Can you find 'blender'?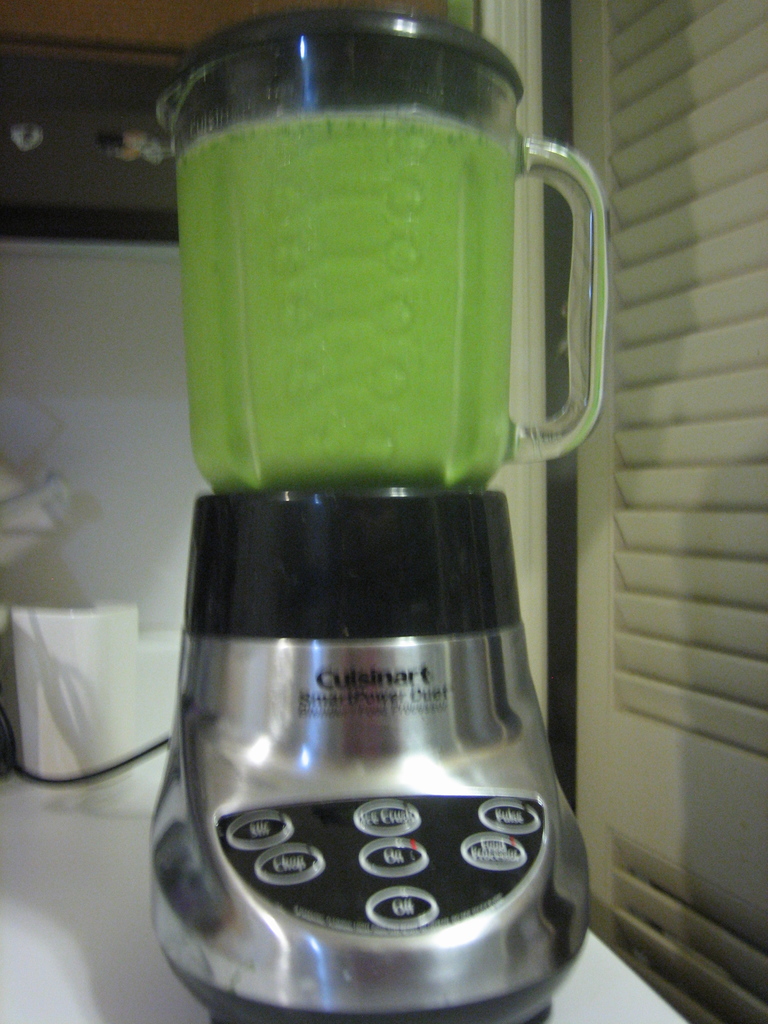
Yes, bounding box: box=[148, 6, 590, 1020].
